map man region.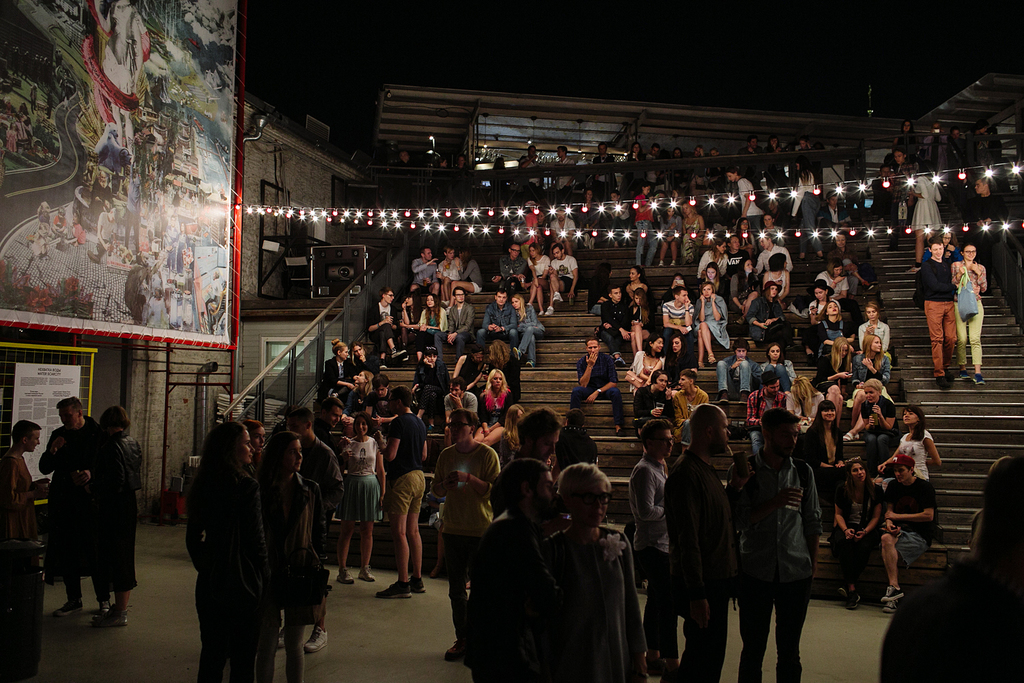
Mapped to <bbox>364, 285, 408, 367</bbox>.
